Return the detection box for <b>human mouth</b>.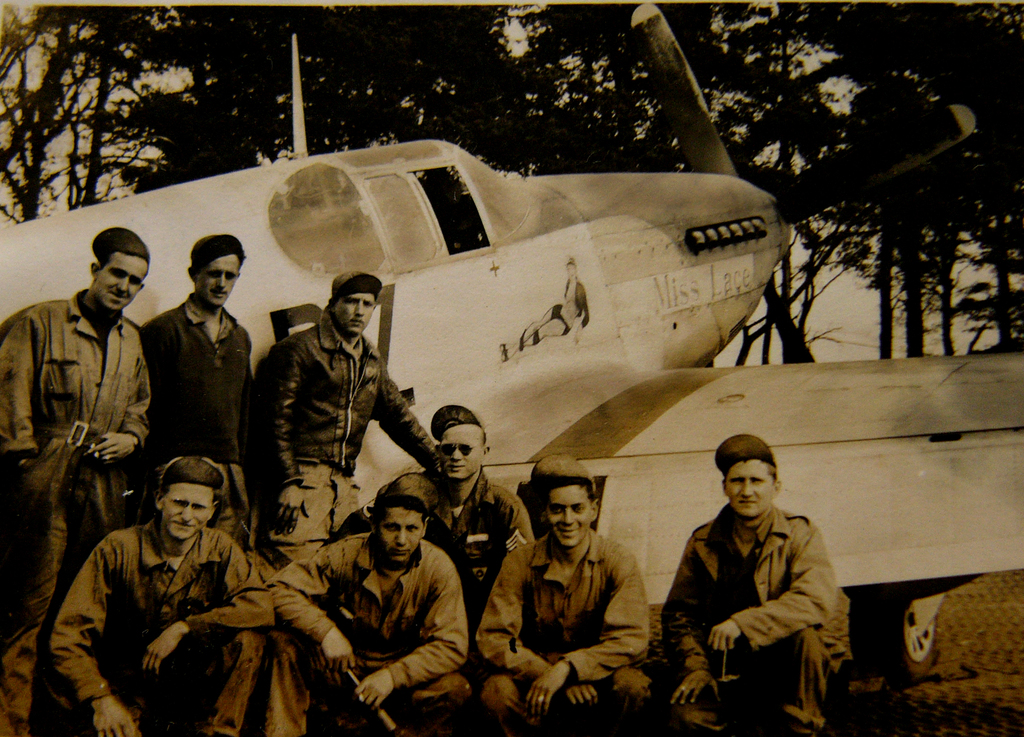
<region>209, 294, 227, 297</region>.
